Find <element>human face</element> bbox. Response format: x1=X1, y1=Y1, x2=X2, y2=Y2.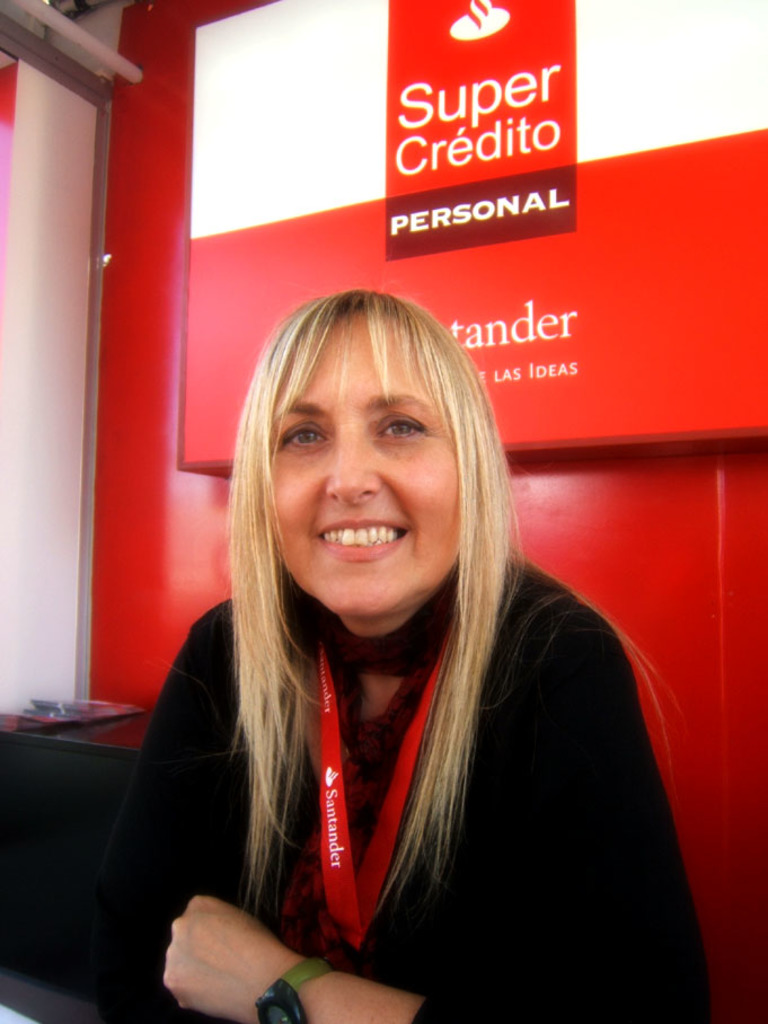
x1=265, y1=307, x2=465, y2=635.
